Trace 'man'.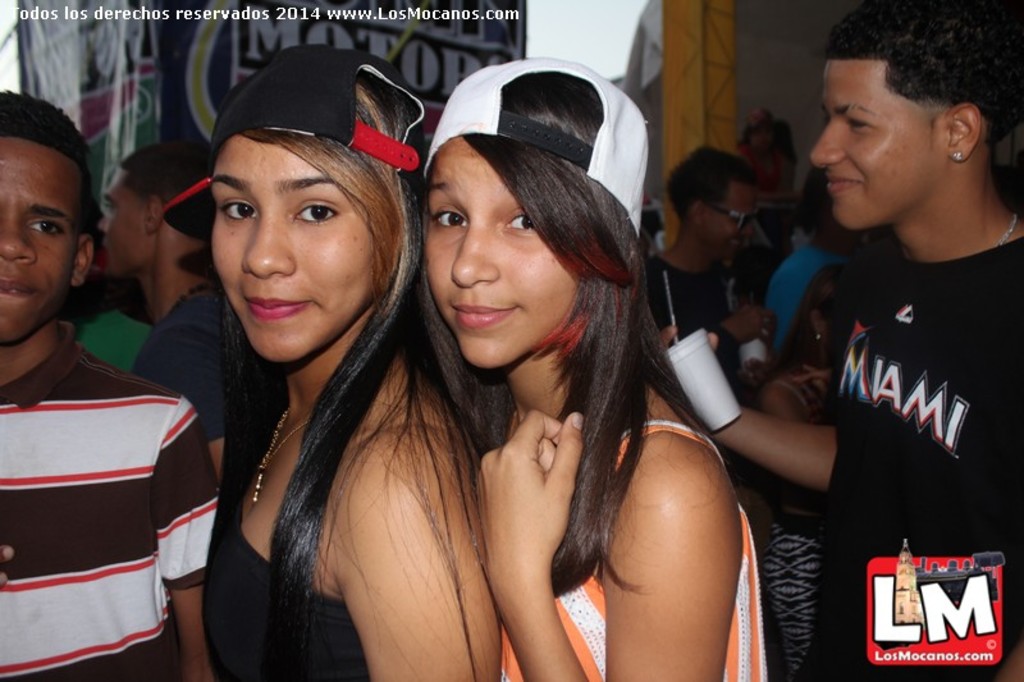
Traced to 658 3 1023 681.
